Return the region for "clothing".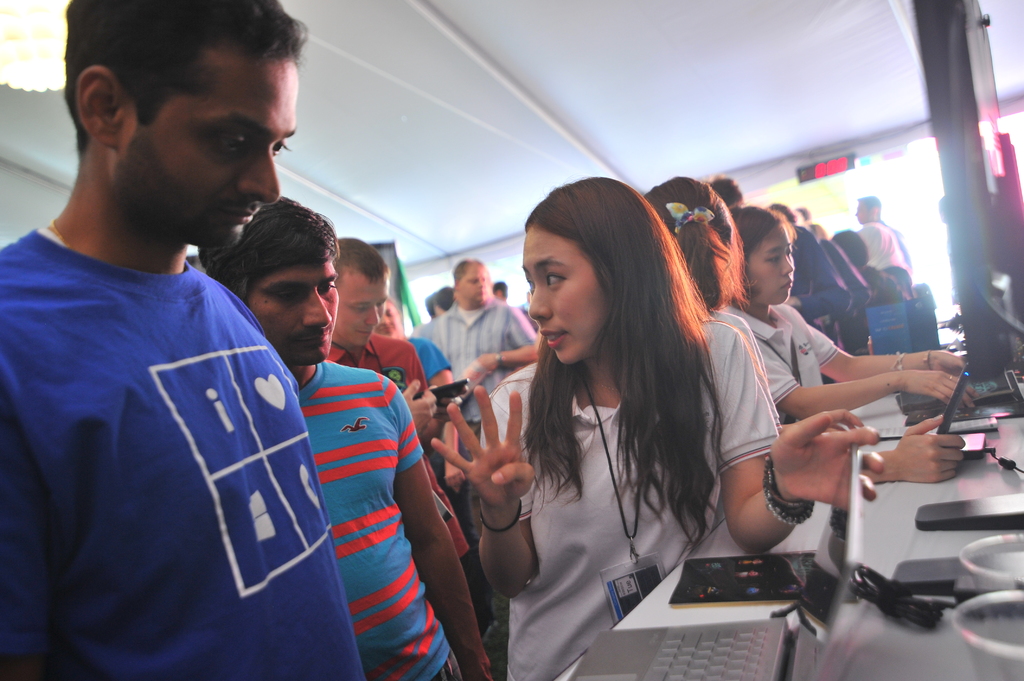
x1=856, y1=226, x2=913, y2=276.
